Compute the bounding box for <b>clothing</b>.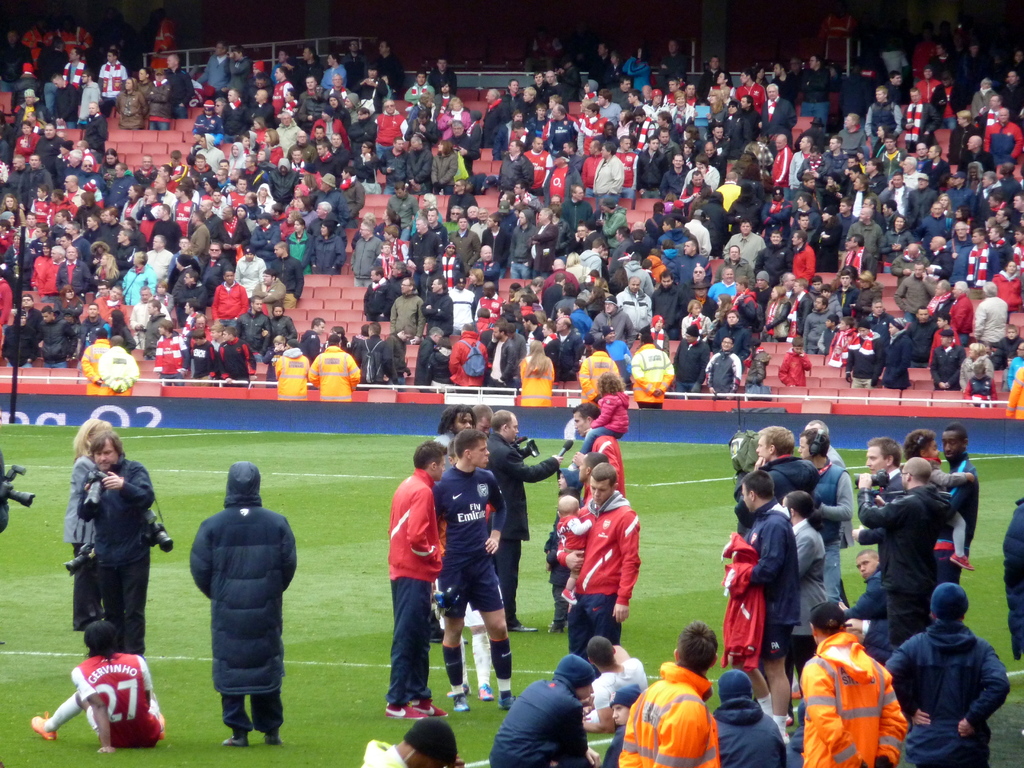
<bbox>814, 461, 860, 600</bbox>.
